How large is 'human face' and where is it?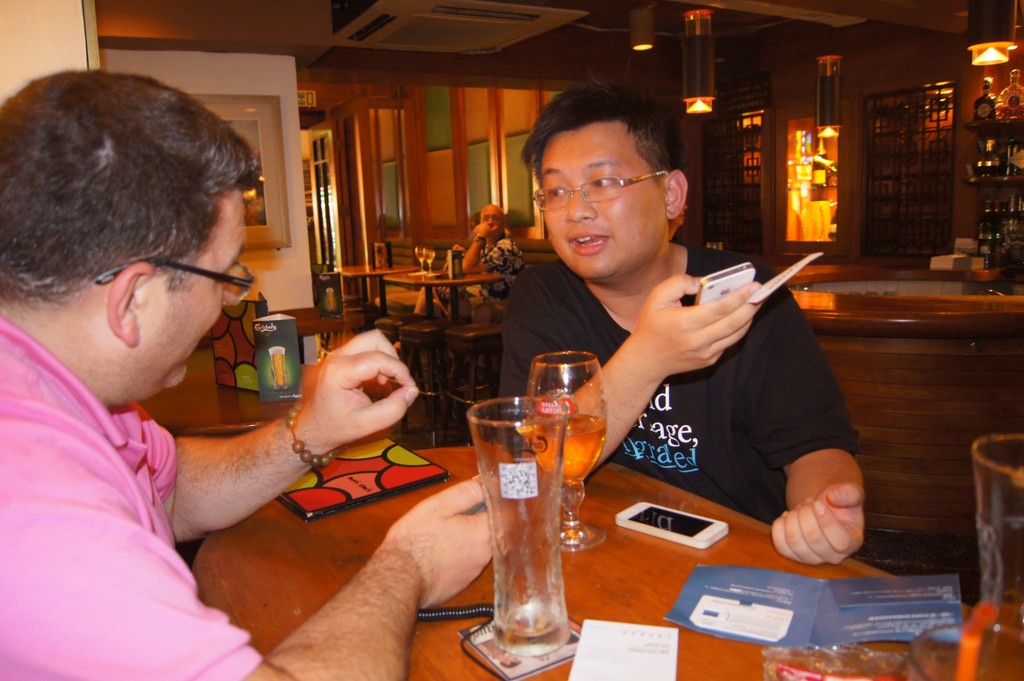
Bounding box: box=[480, 205, 502, 230].
